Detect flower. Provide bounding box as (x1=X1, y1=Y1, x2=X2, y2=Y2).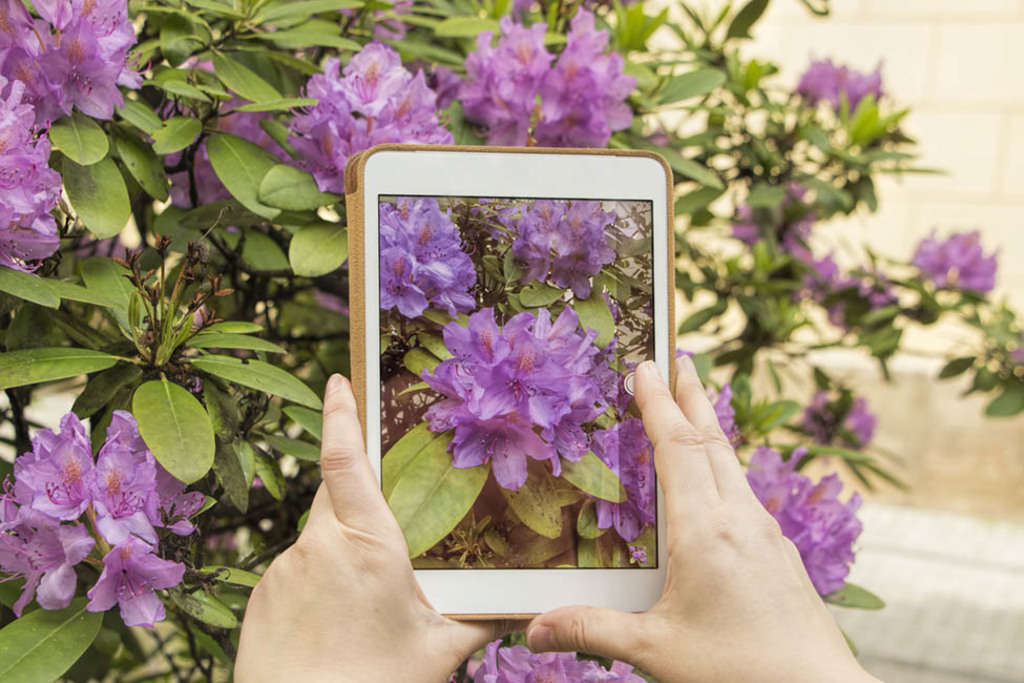
(x1=285, y1=40, x2=448, y2=202).
